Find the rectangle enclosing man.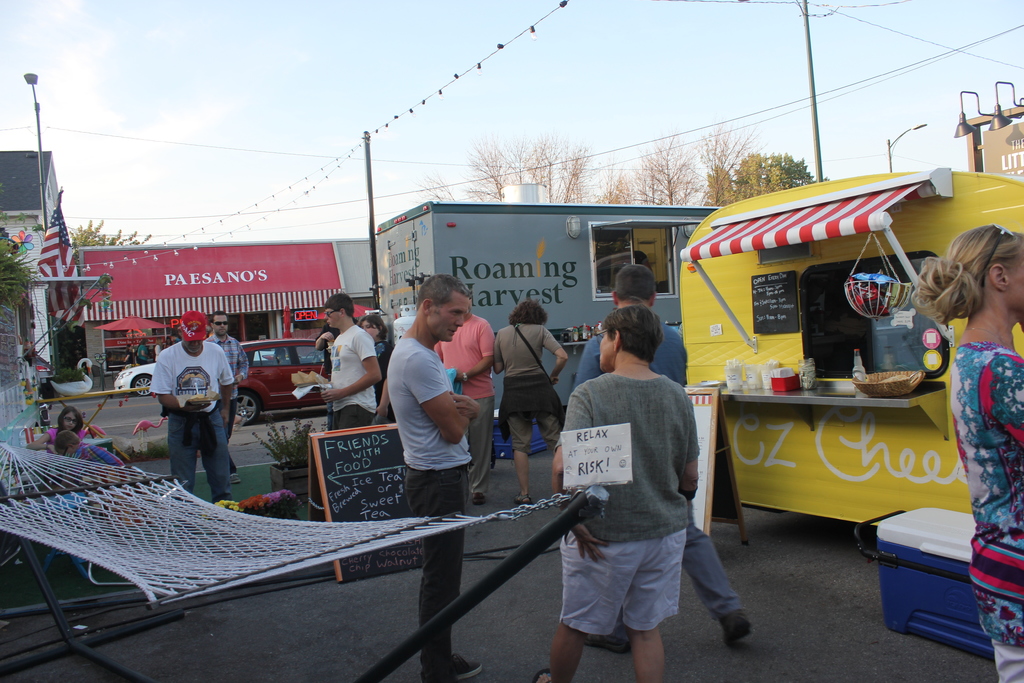
locate(419, 298, 497, 502).
